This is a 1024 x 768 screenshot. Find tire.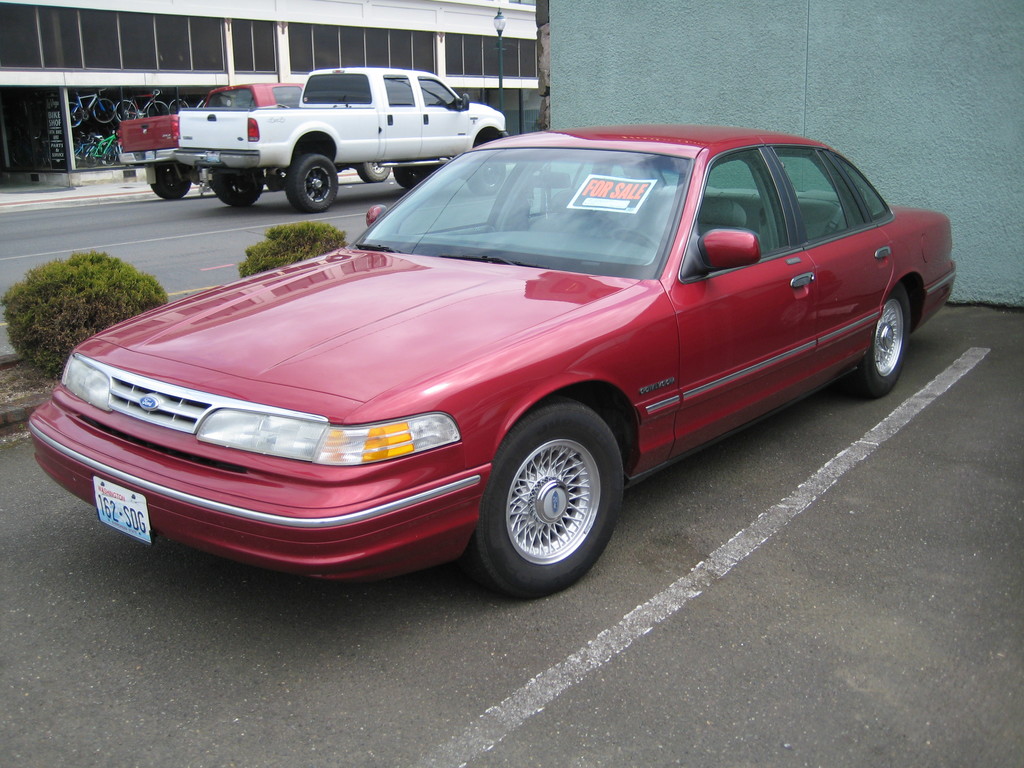
Bounding box: bbox=(842, 280, 919, 392).
